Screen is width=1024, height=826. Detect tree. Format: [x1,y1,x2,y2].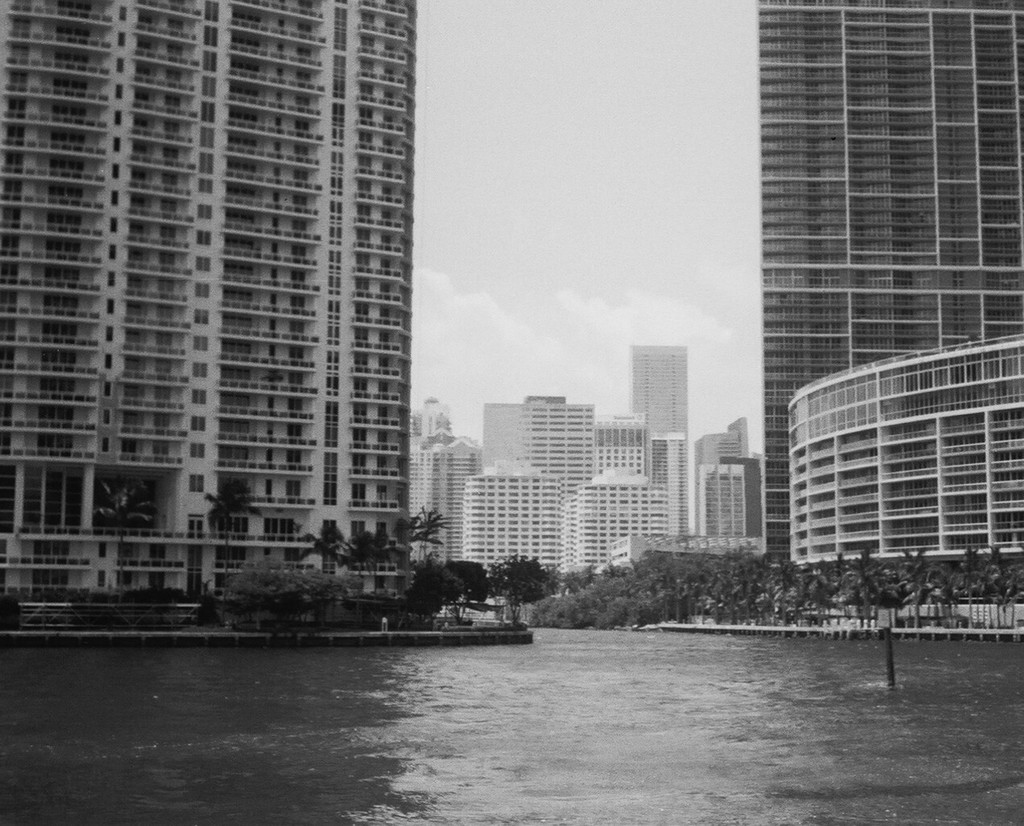
[85,471,154,601].
